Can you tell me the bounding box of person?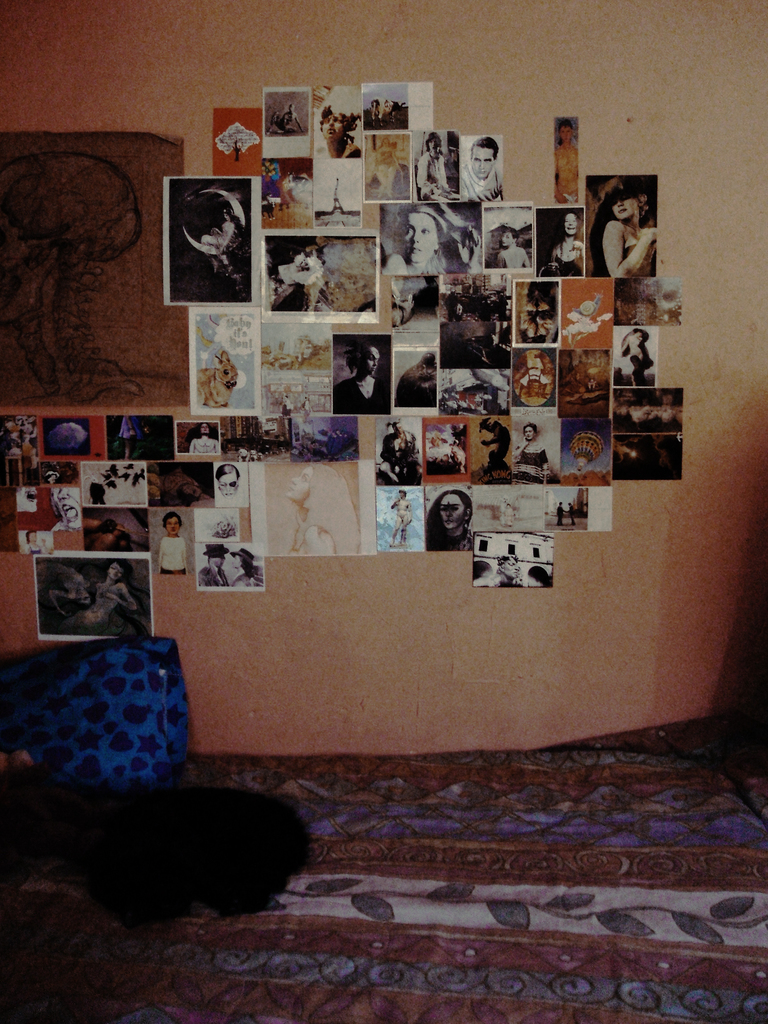
box(410, 134, 458, 200).
